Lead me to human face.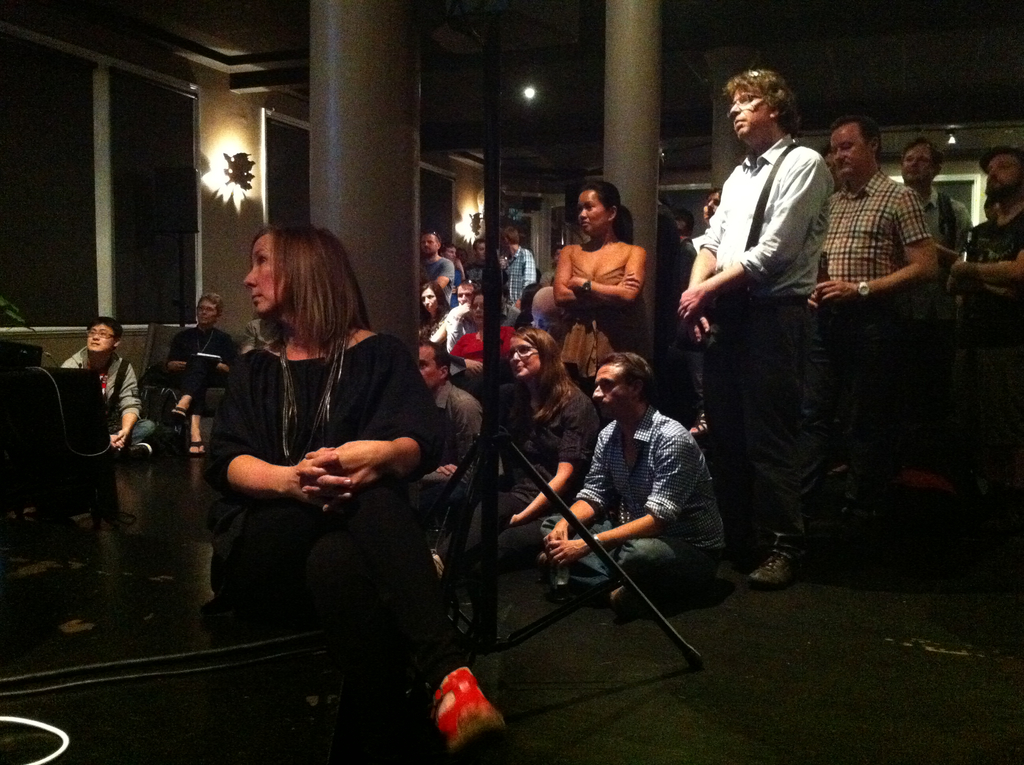
Lead to bbox=(420, 344, 439, 396).
